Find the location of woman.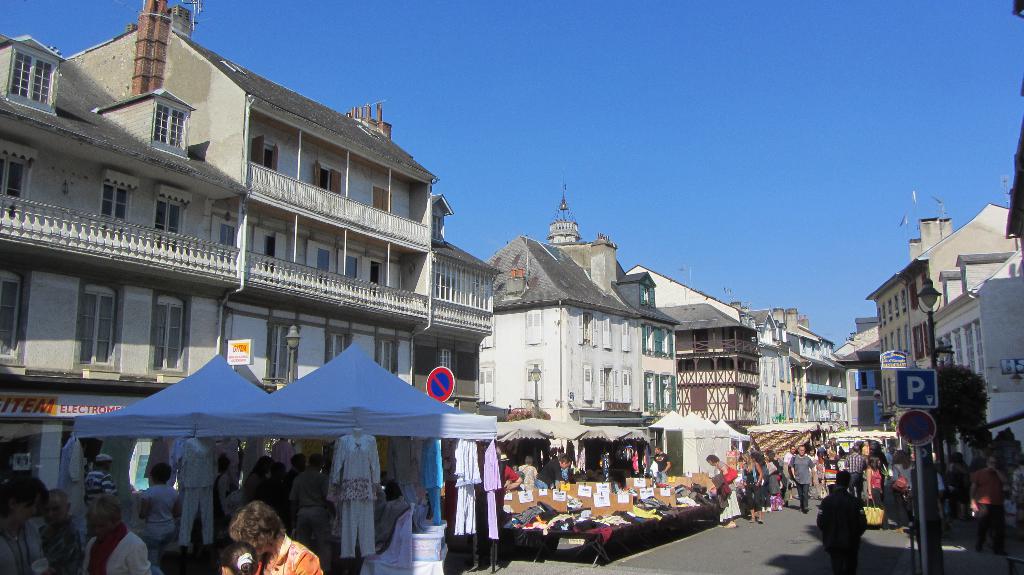
Location: <region>865, 451, 883, 529</region>.
